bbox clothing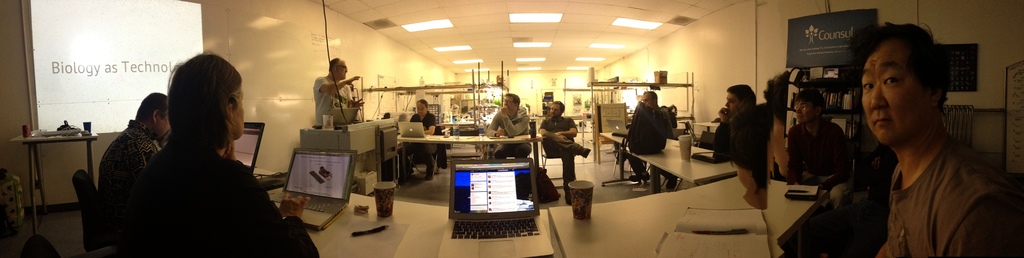
(95,124,147,233)
